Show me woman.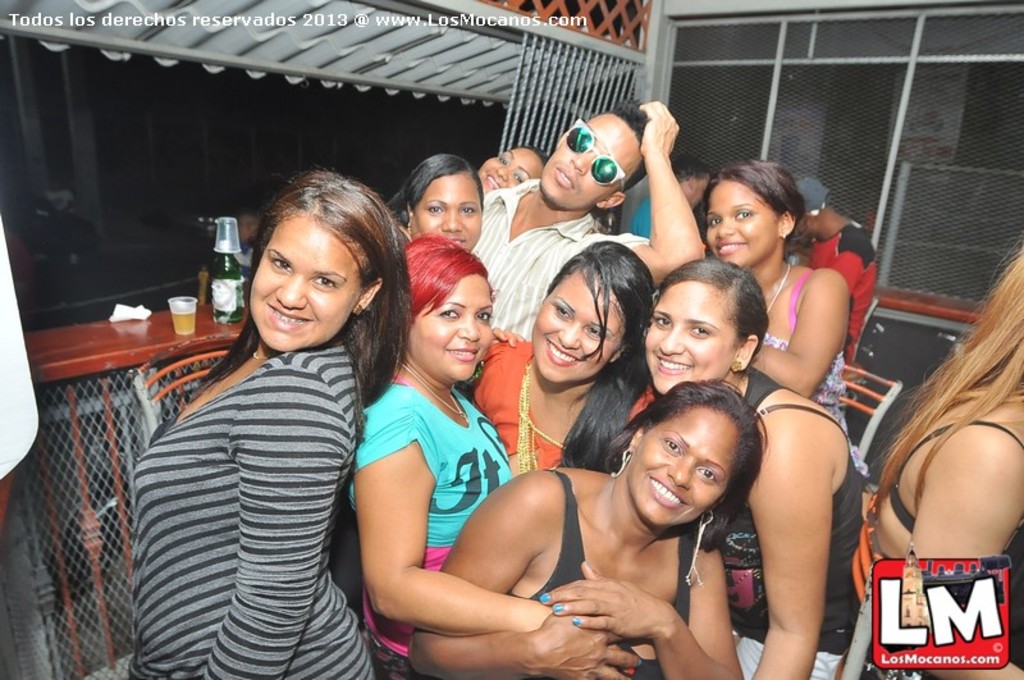
woman is here: {"left": 480, "top": 147, "right": 550, "bottom": 192}.
